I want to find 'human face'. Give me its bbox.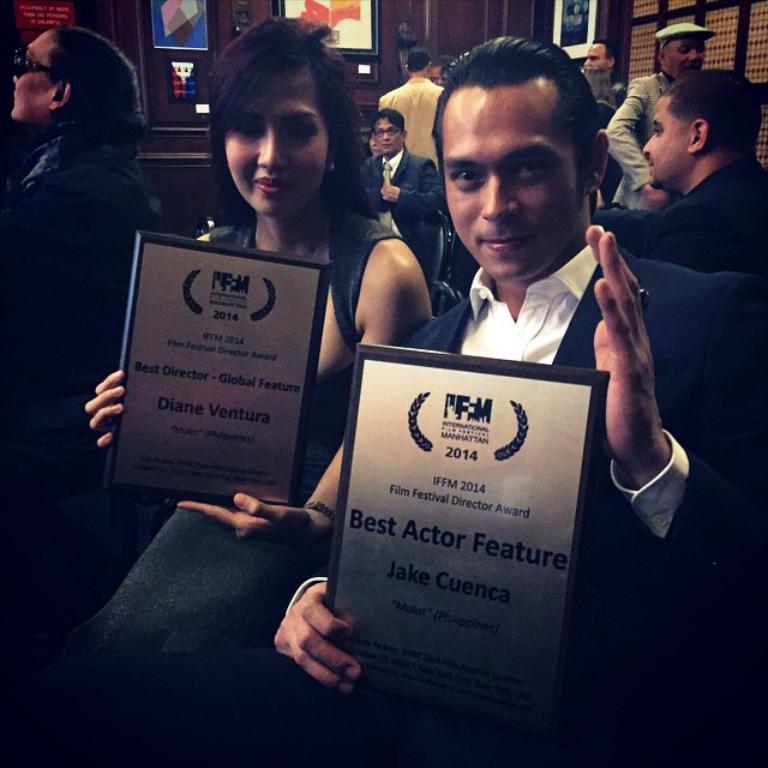
box=[372, 115, 402, 154].
